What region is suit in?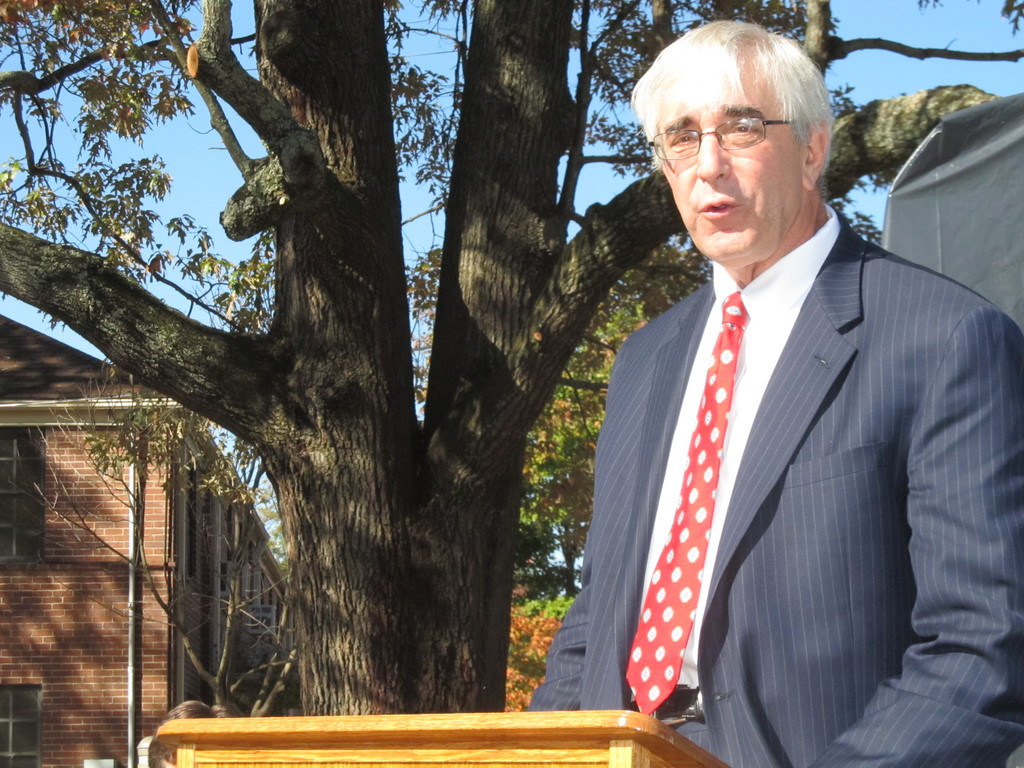
543 176 918 758.
